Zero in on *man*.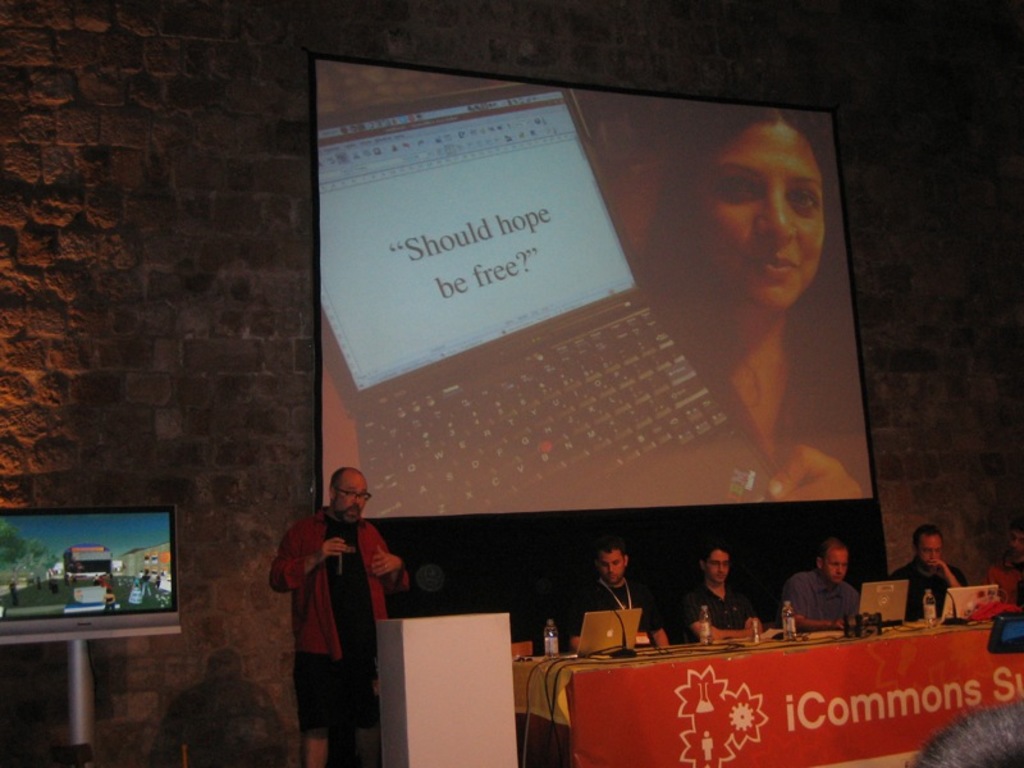
Zeroed in: <region>680, 539, 762, 644</region>.
